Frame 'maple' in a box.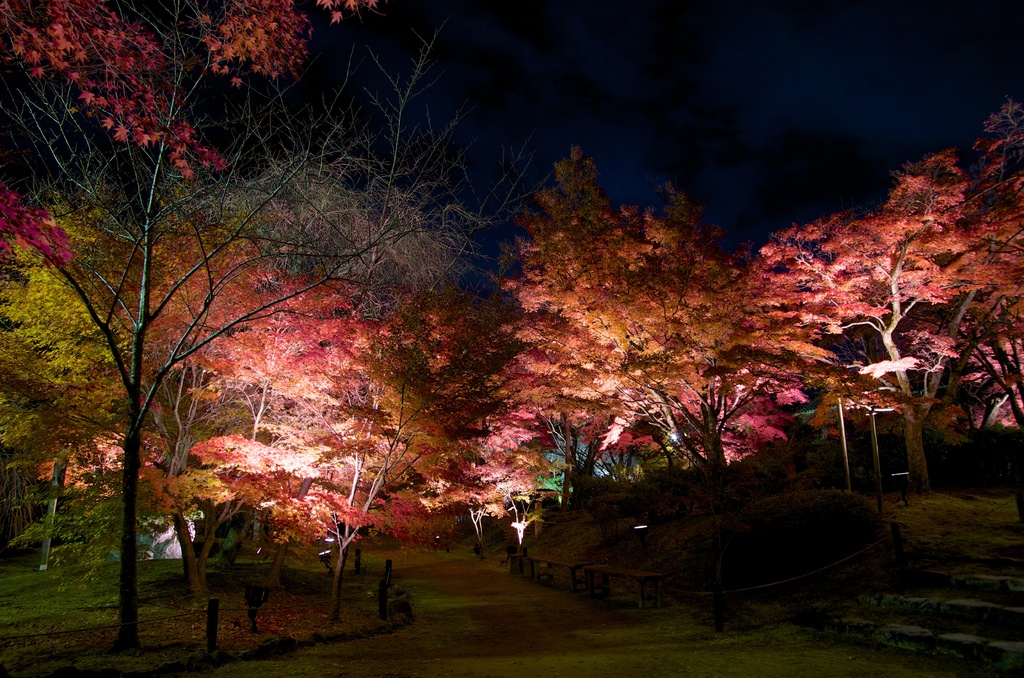
[184,163,494,632].
